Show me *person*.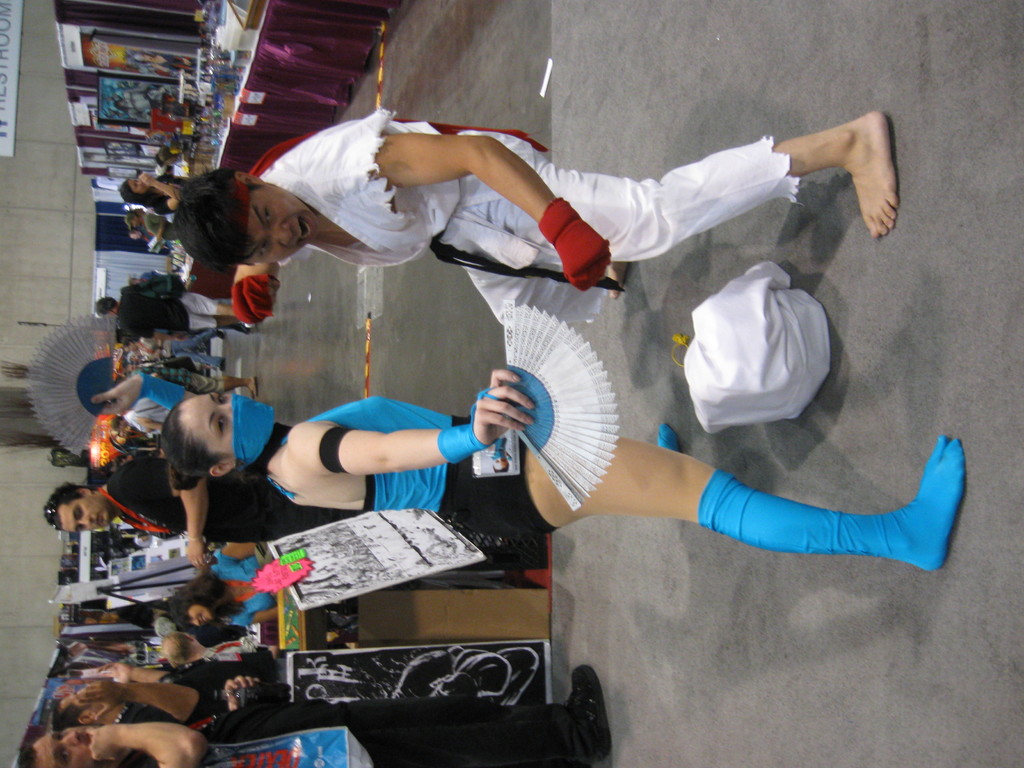
*person* is here: crop(112, 170, 191, 211).
